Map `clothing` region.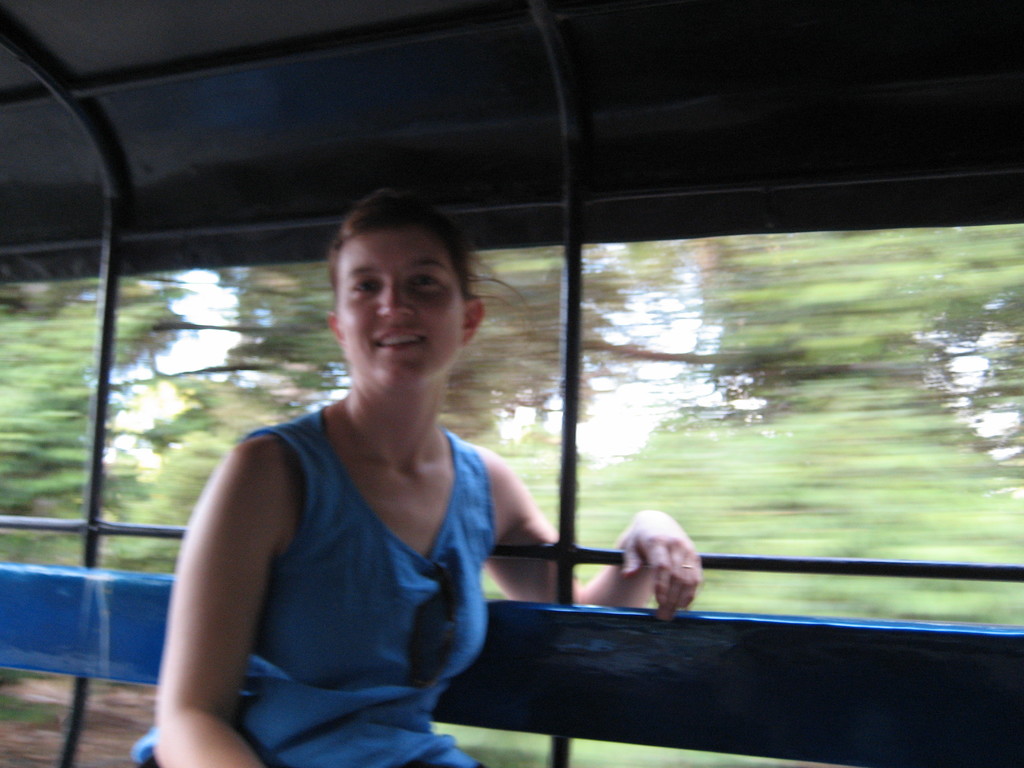
Mapped to left=131, top=408, right=500, bottom=767.
